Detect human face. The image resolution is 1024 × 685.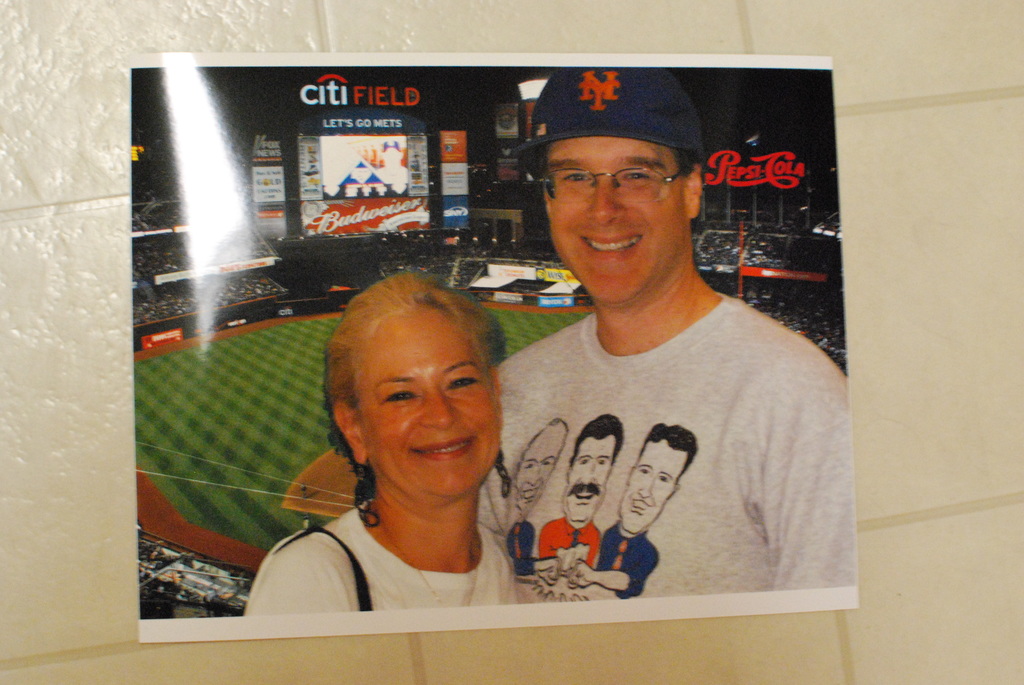
x1=515 y1=427 x2=566 y2=513.
